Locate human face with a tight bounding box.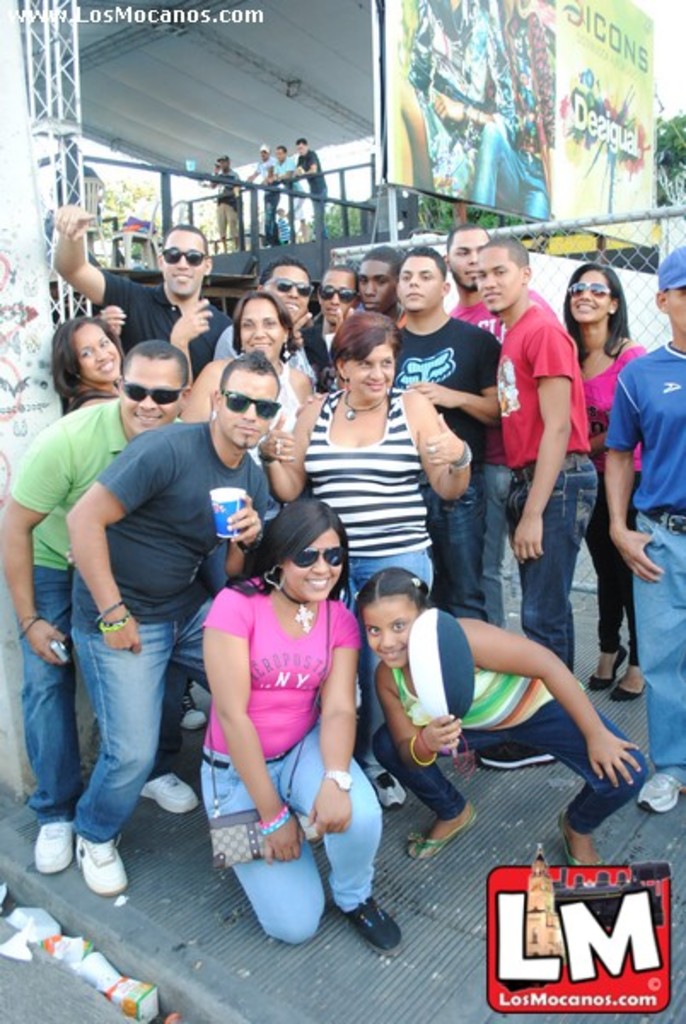
442 224 485 292.
